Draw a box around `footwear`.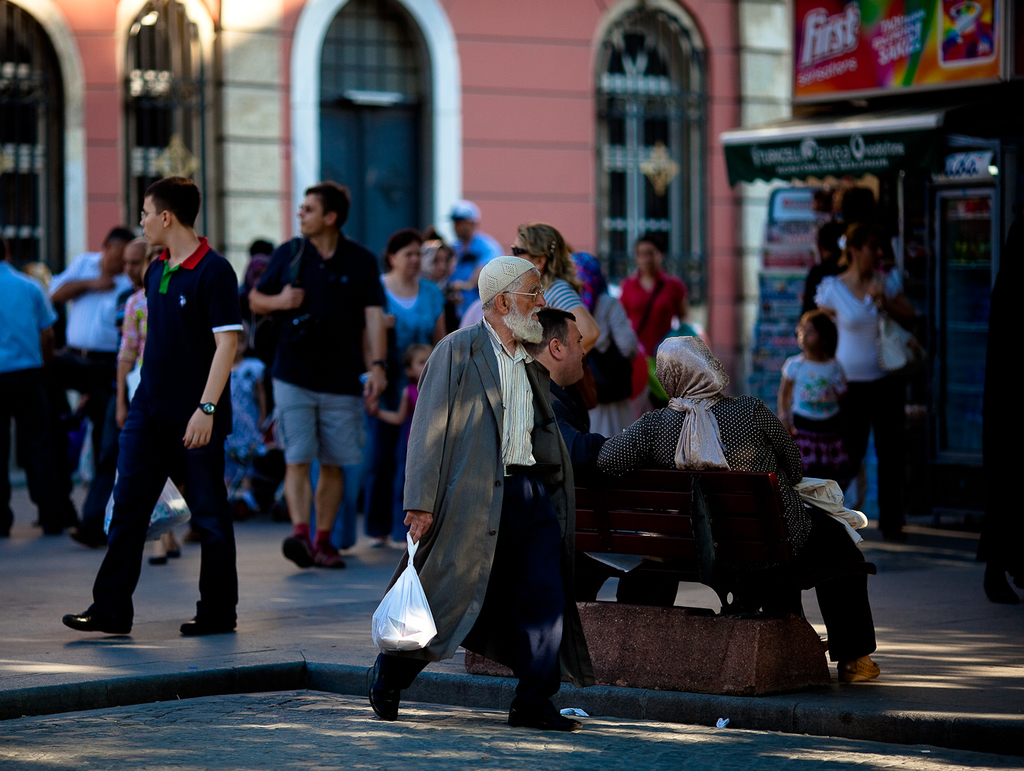
(x1=66, y1=530, x2=101, y2=547).
